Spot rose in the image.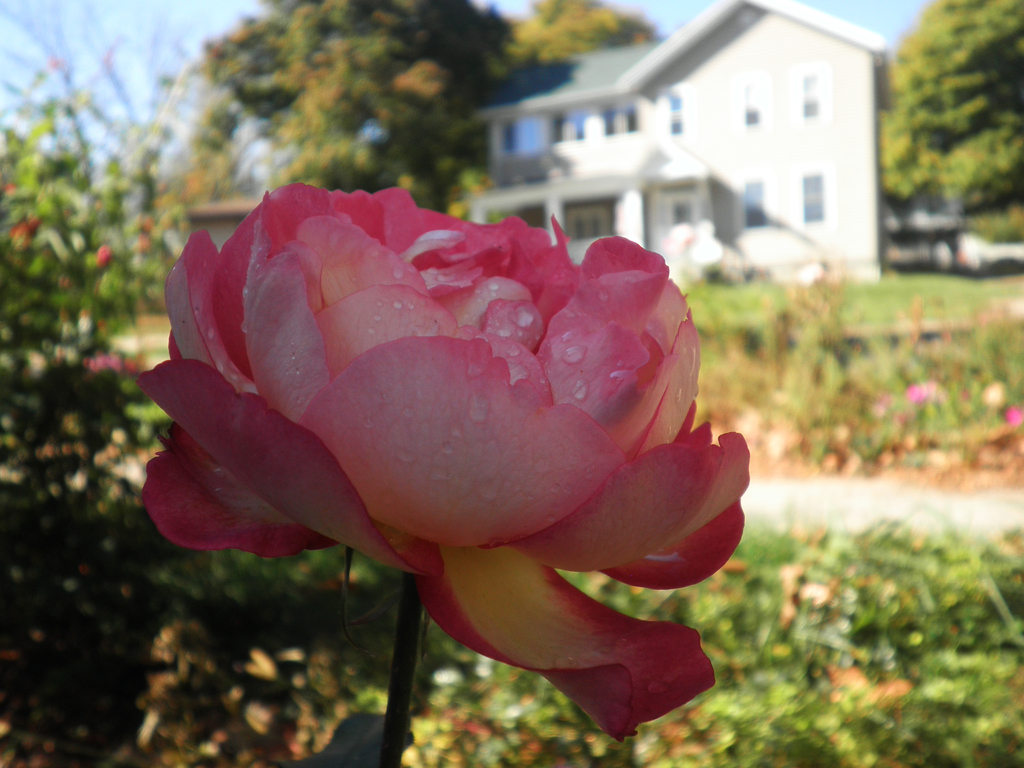
rose found at BBox(140, 182, 755, 747).
